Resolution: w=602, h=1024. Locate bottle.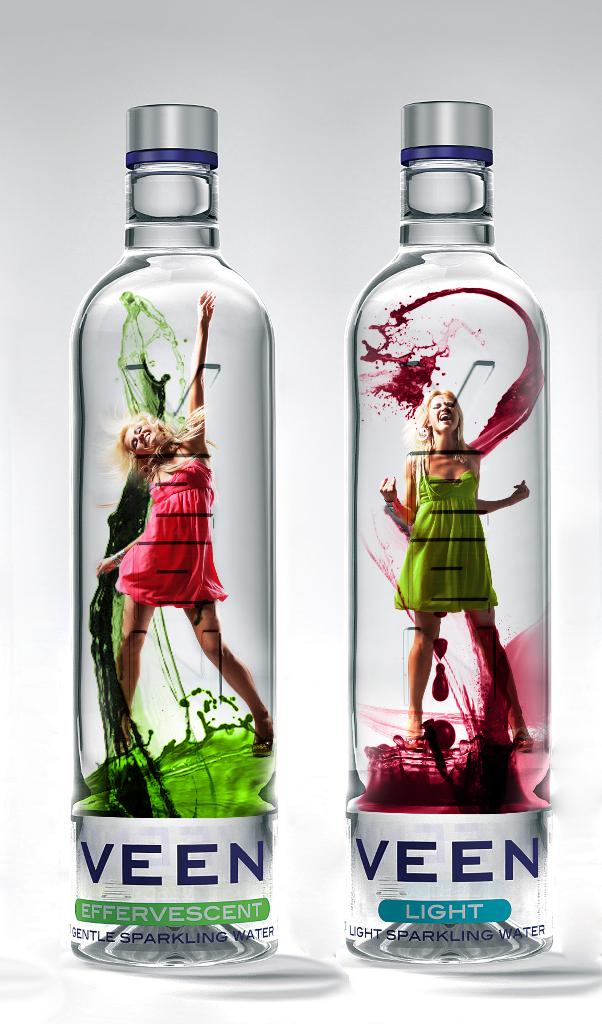
bbox=[63, 97, 282, 972].
